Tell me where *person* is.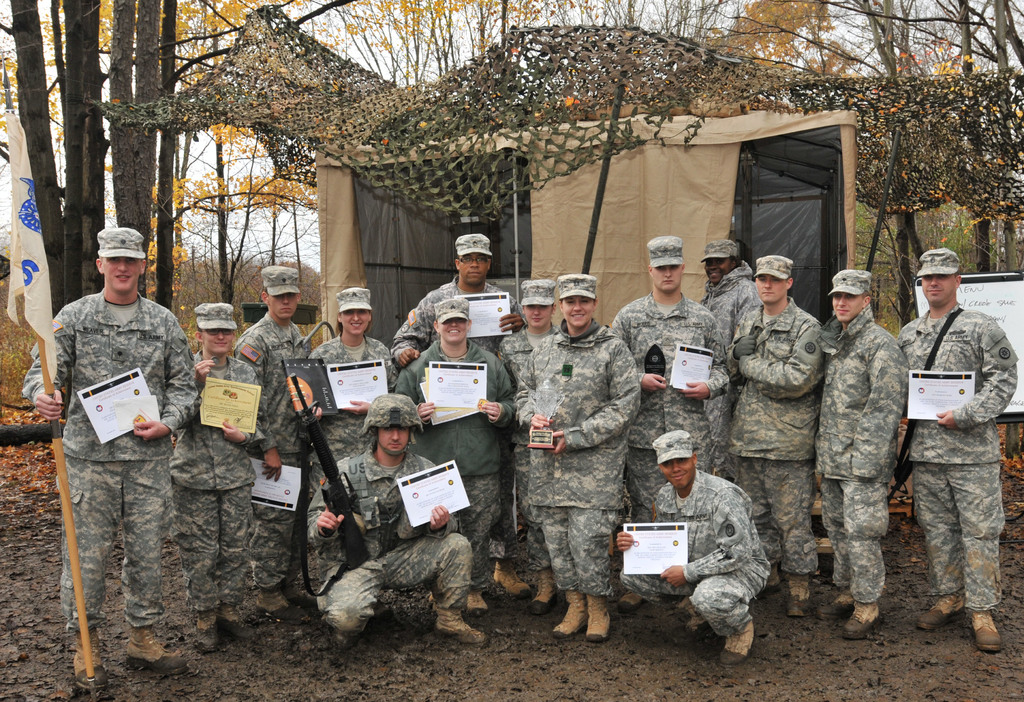
*person* is at 398:227:517:360.
